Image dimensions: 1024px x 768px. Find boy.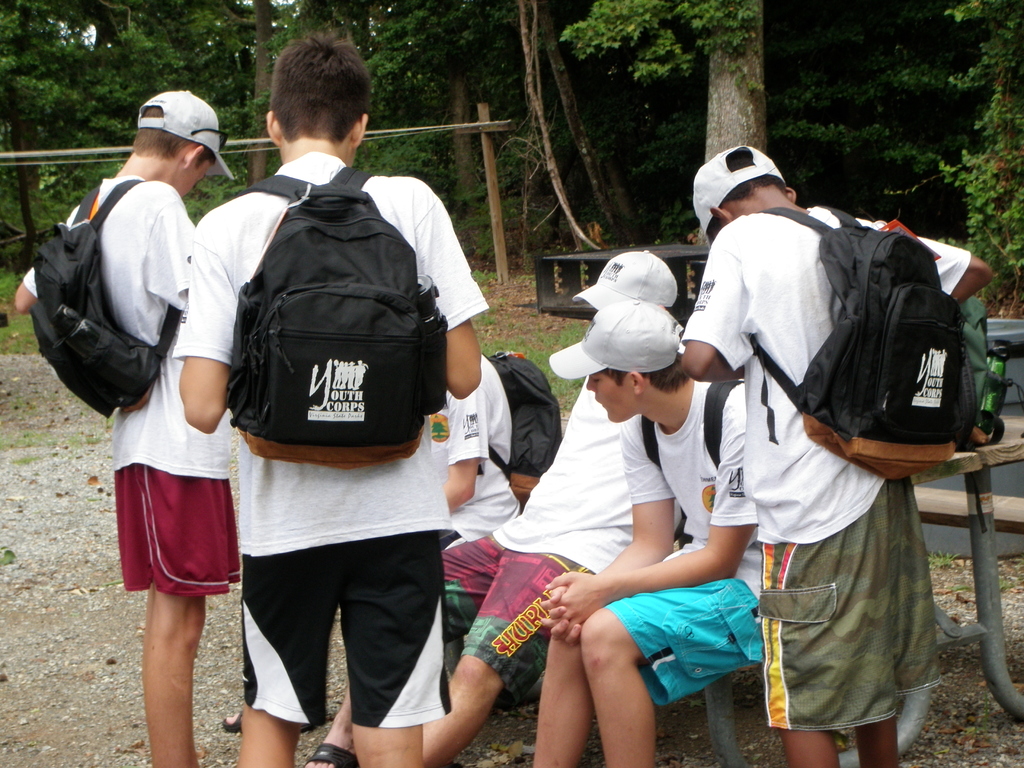
(540, 294, 768, 767).
